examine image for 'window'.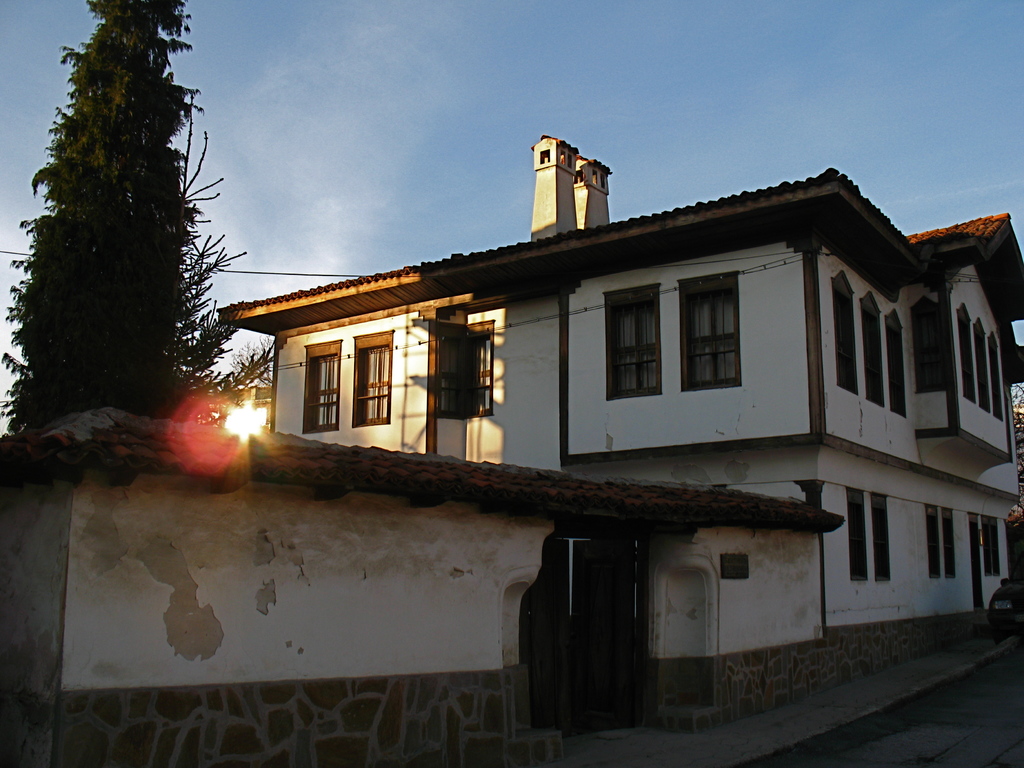
Examination result: box=[356, 343, 392, 420].
